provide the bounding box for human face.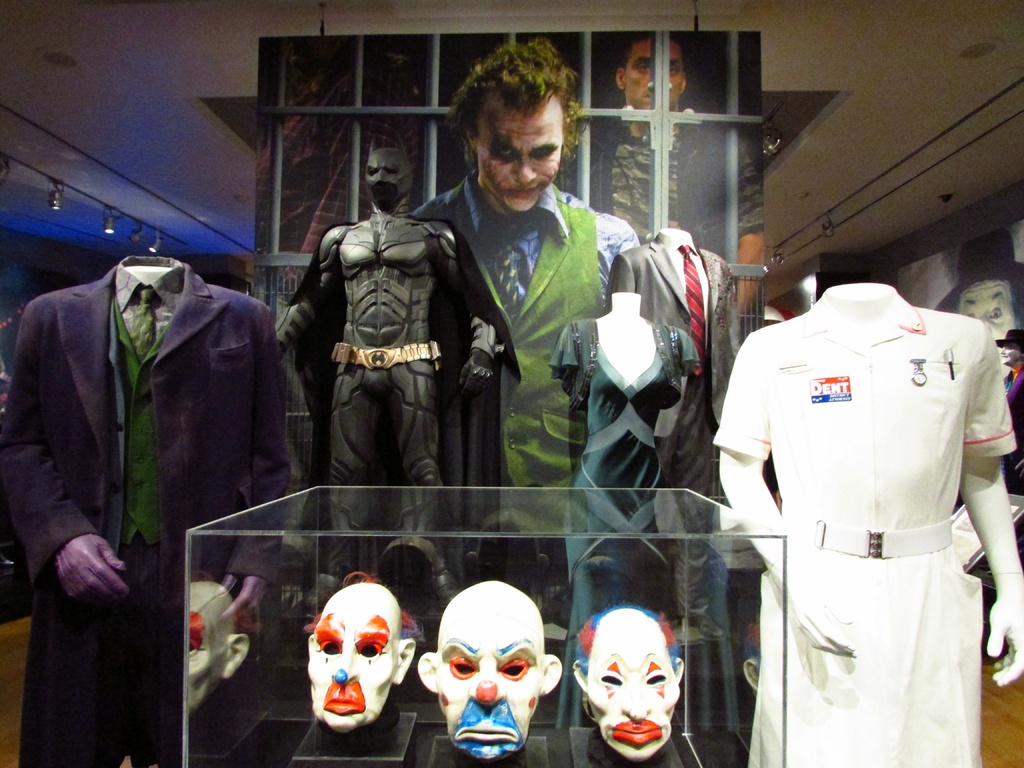
bbox(590, 610, 678, 762).
